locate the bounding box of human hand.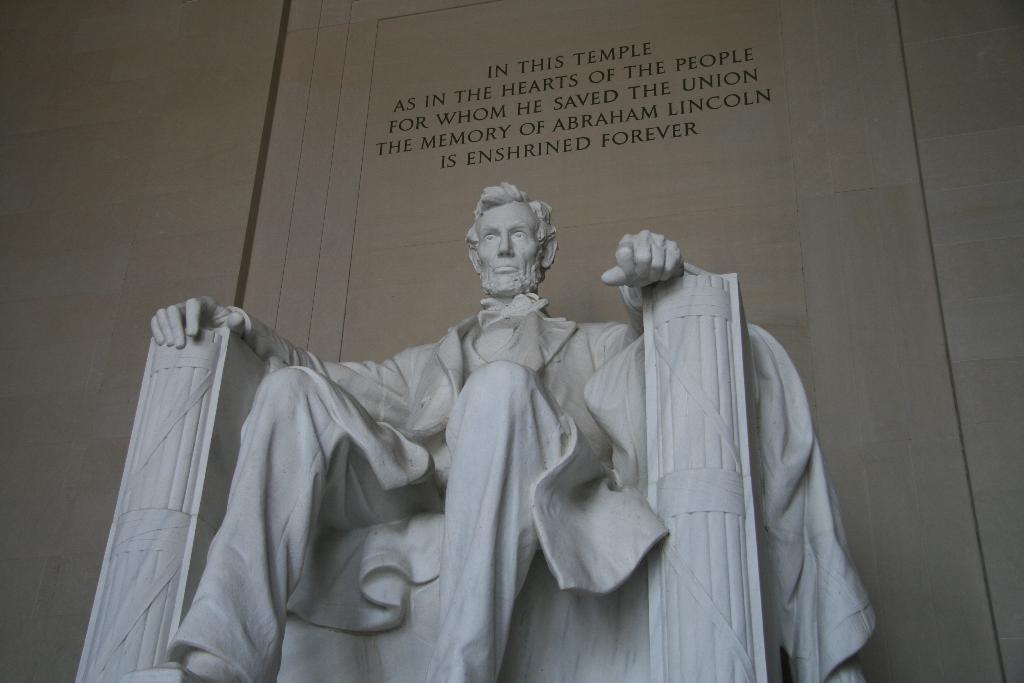
Bounding box: [left=150, top=293, right=244, bottom=350].
